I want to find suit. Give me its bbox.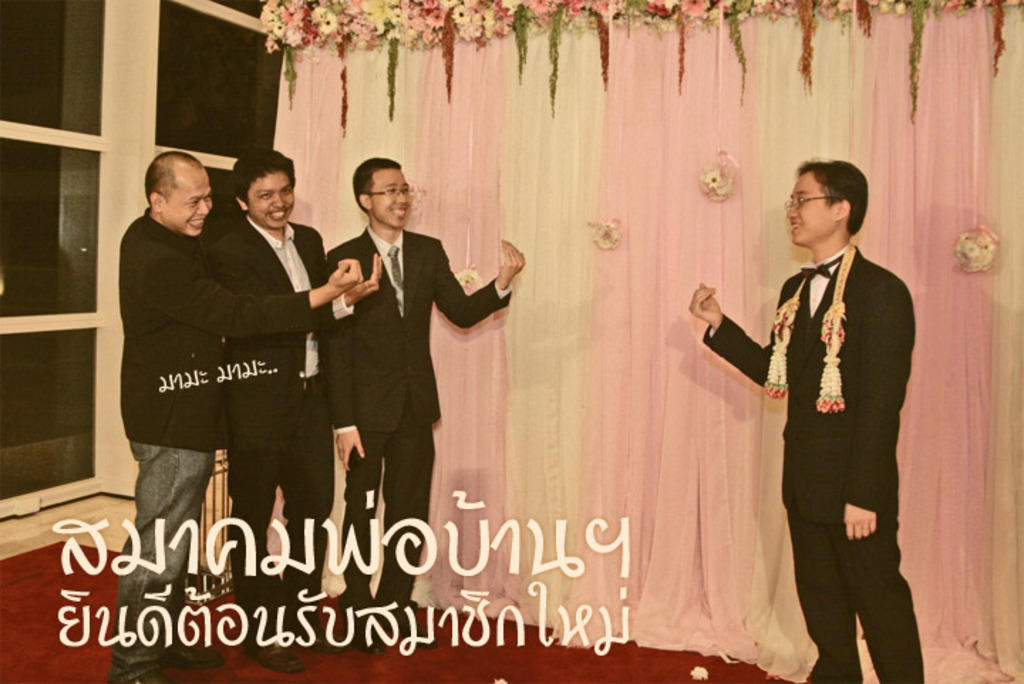
detection(320, 223, 515, 629).
